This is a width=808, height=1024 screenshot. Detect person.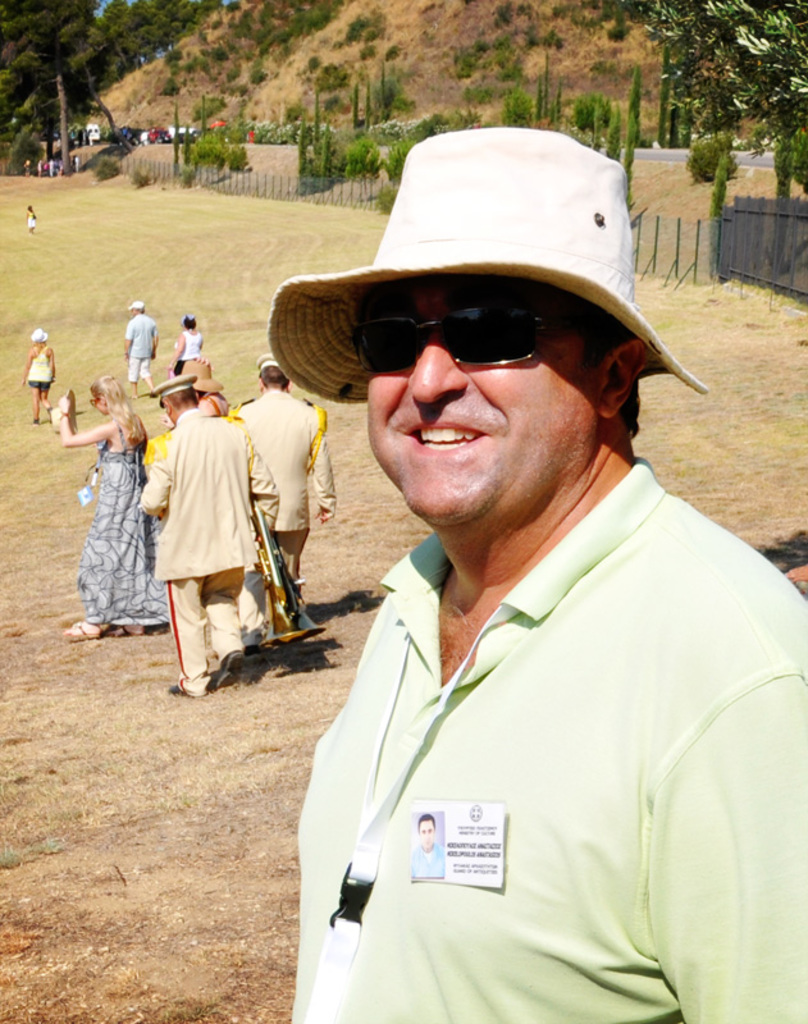
rect(28, 325, 58, 431).
